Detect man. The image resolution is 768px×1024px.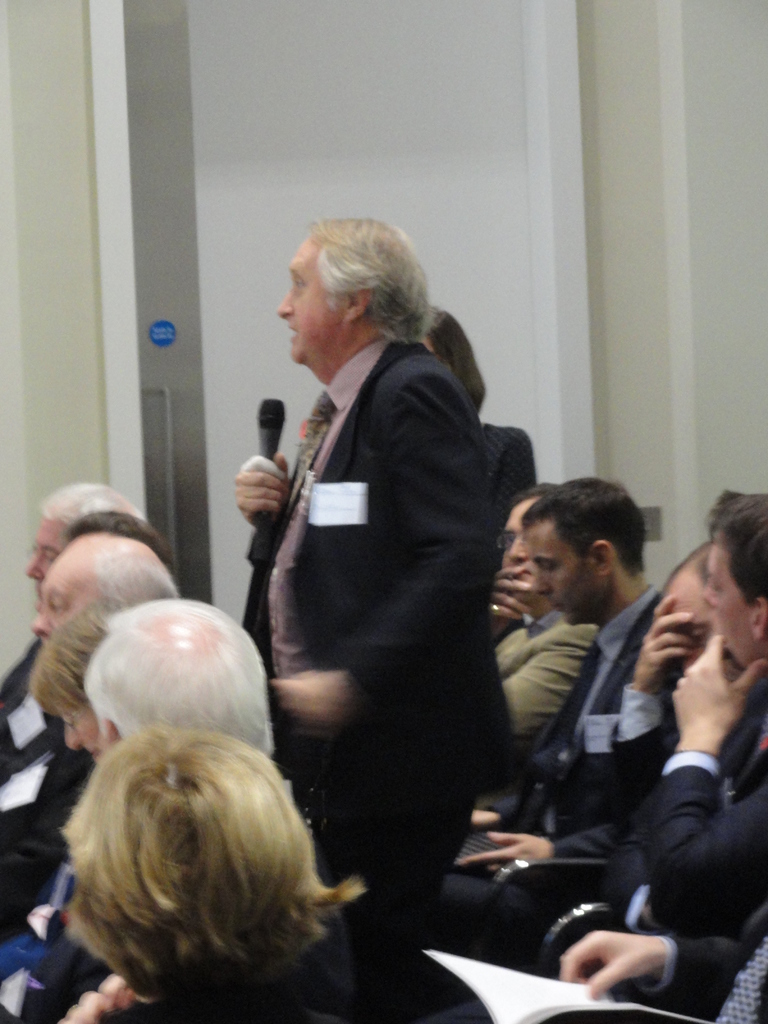
{"left": 0, "top": 483, "right": 152, "bottom": 791}.
